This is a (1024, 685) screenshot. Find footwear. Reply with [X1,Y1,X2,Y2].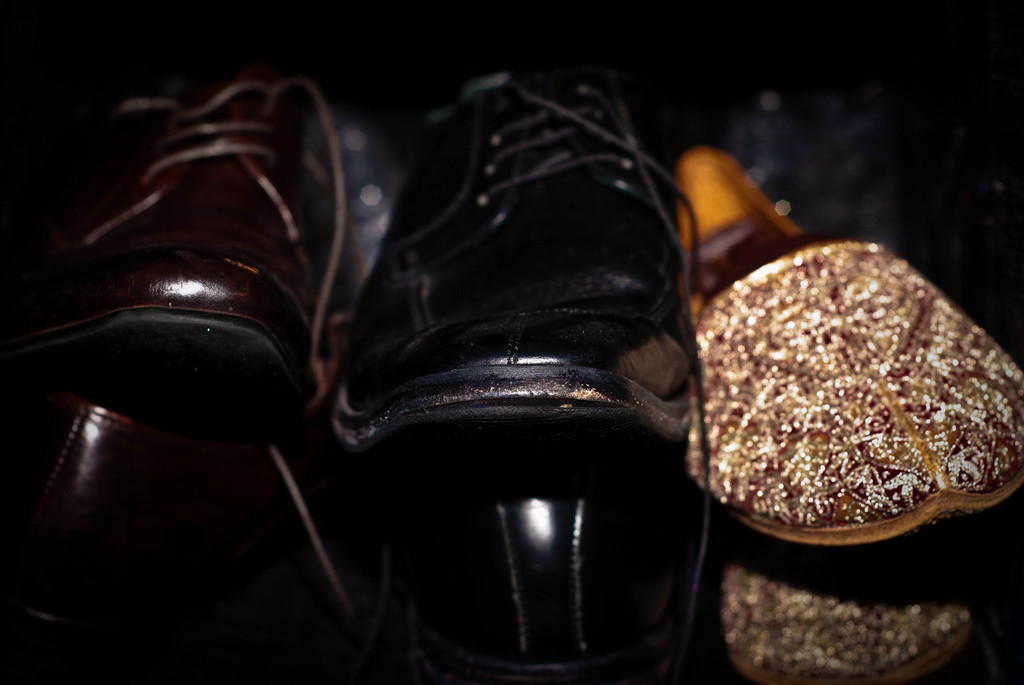
[19,62,360,411].
